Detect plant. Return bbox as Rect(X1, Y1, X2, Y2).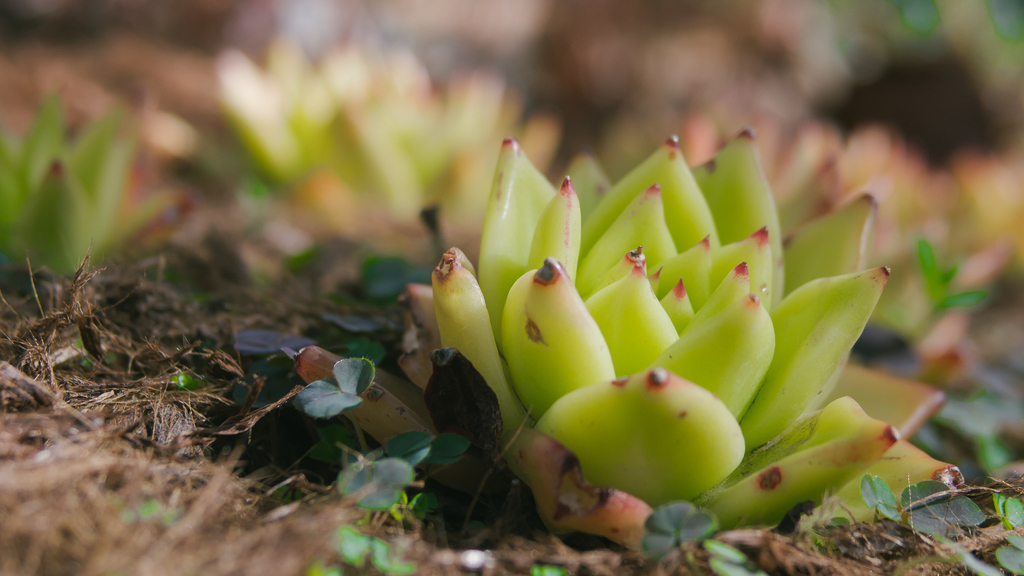
Rect(909, 241, 995, 355).
